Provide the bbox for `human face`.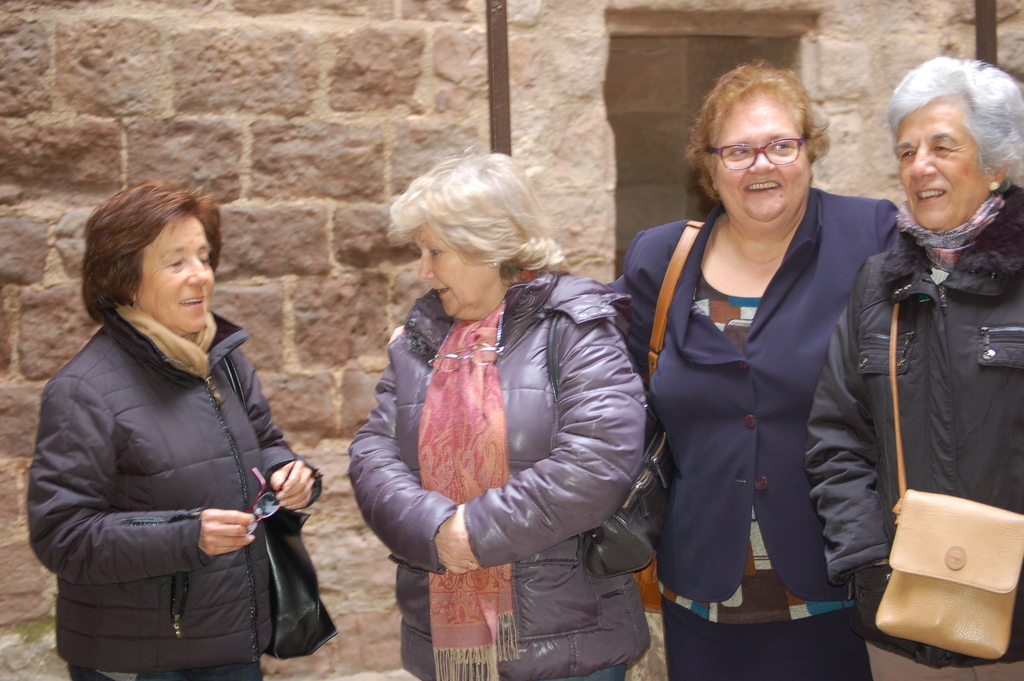
crop(897, 103, 985, 236).
